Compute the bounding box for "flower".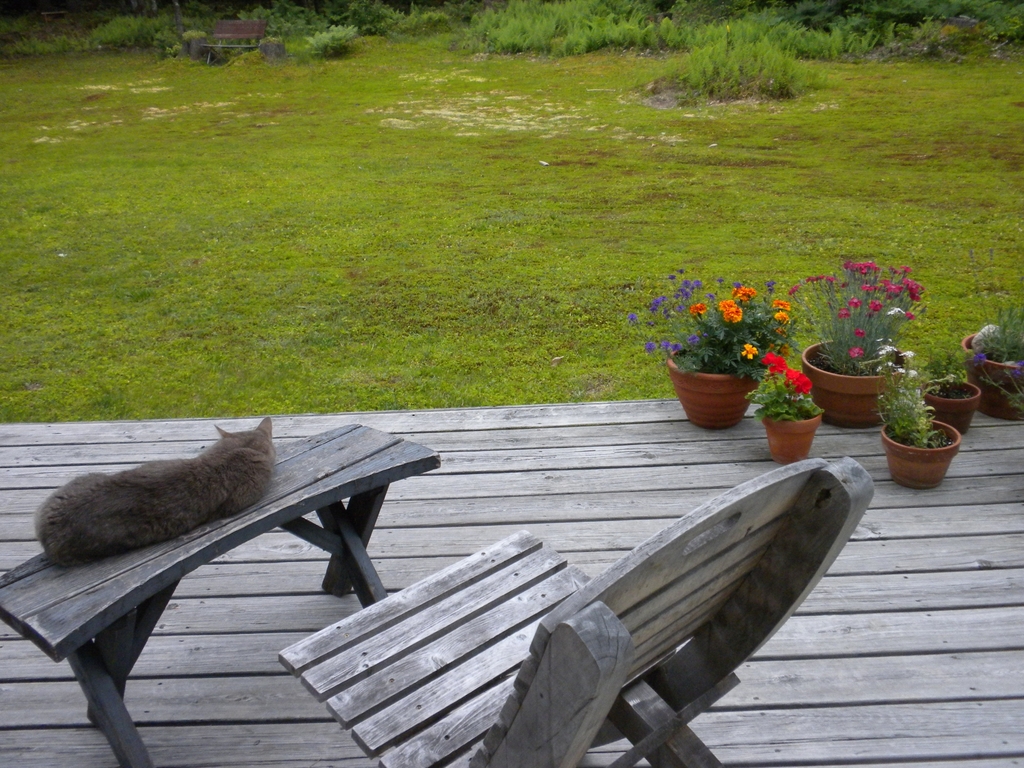
box(773, 300, 790, 309).
